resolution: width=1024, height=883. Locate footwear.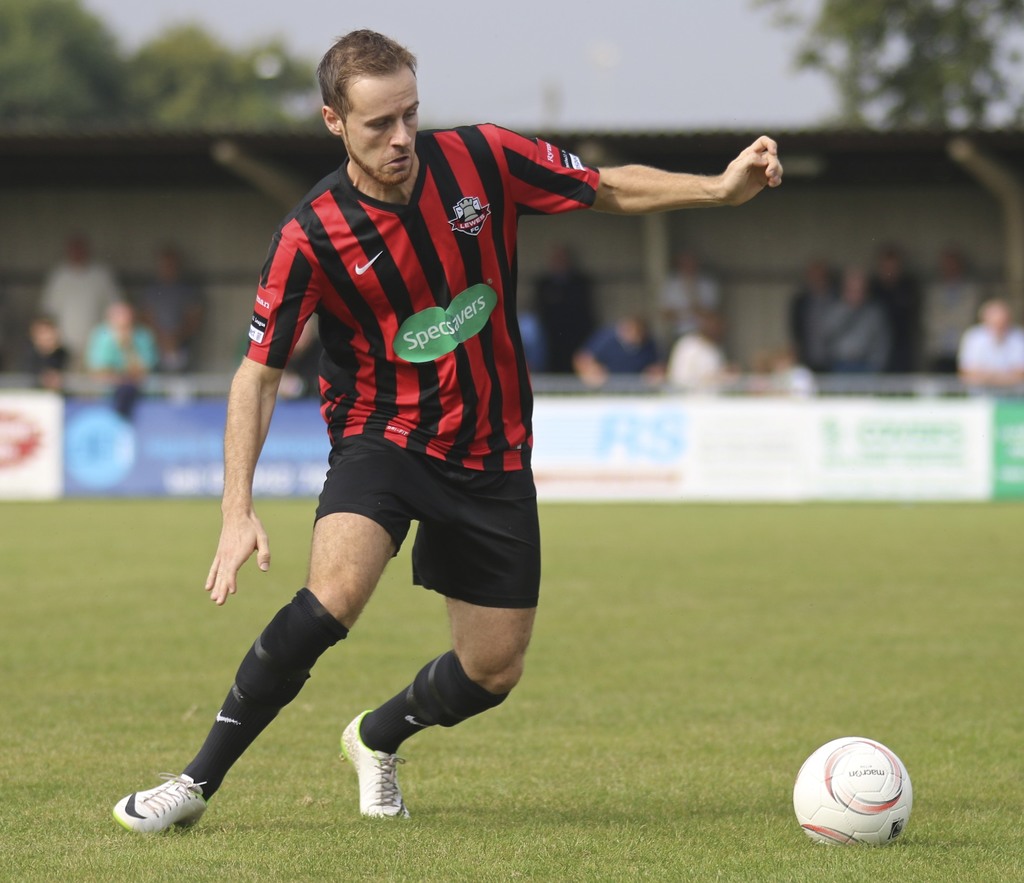
114,767,212,848.
